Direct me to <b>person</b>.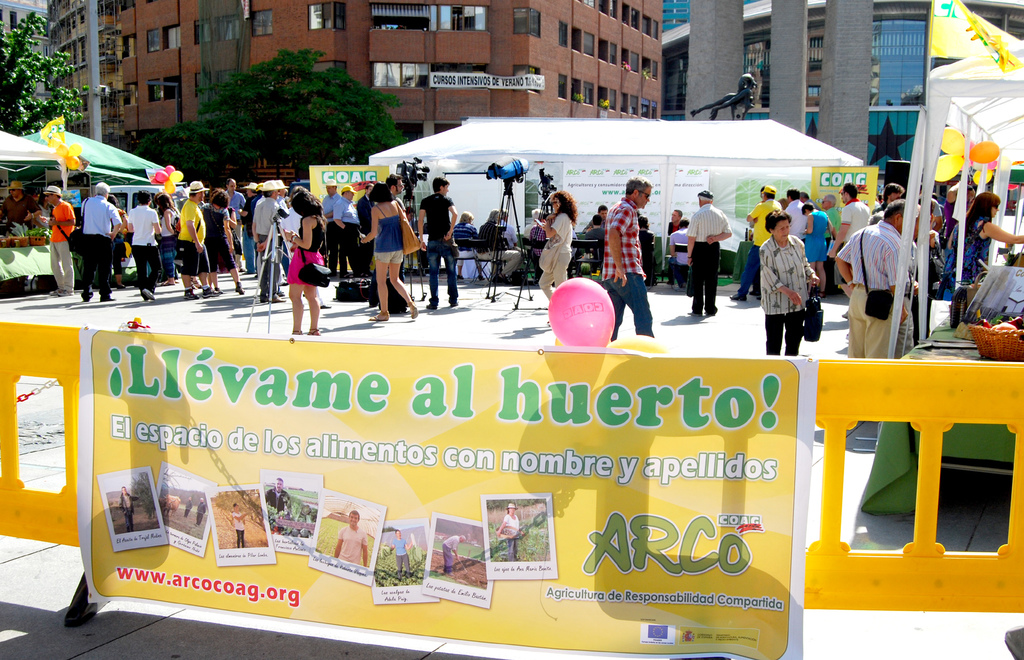
Direction: 288:191:324:334.
